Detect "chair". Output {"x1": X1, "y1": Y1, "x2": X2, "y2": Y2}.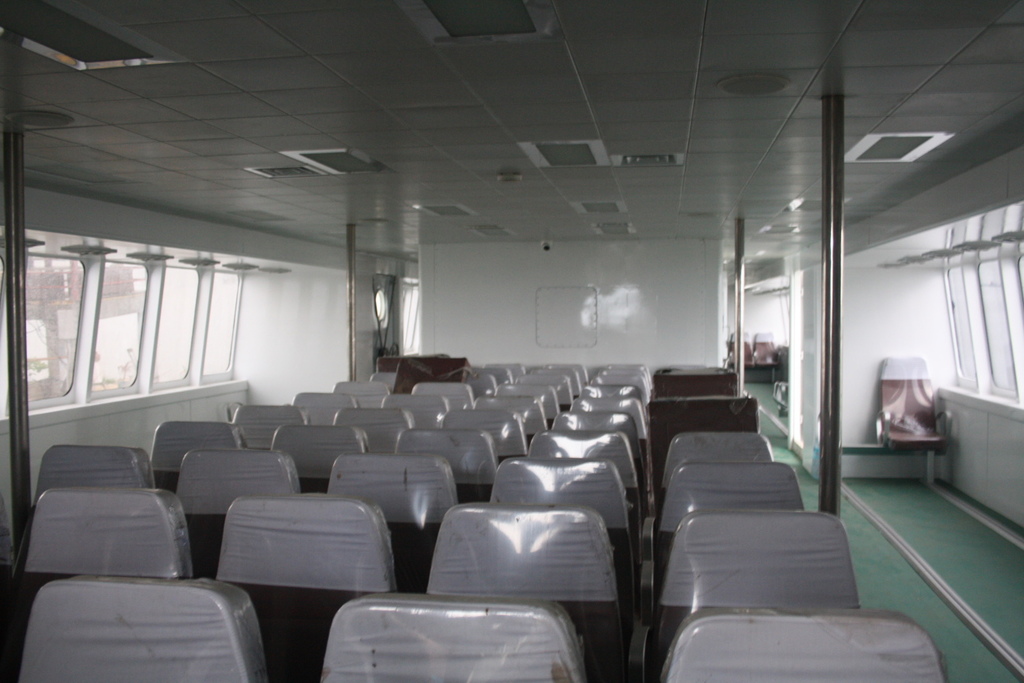
{"x1": 319, "y1": 590, "x2": 585, "y2": 682}.
